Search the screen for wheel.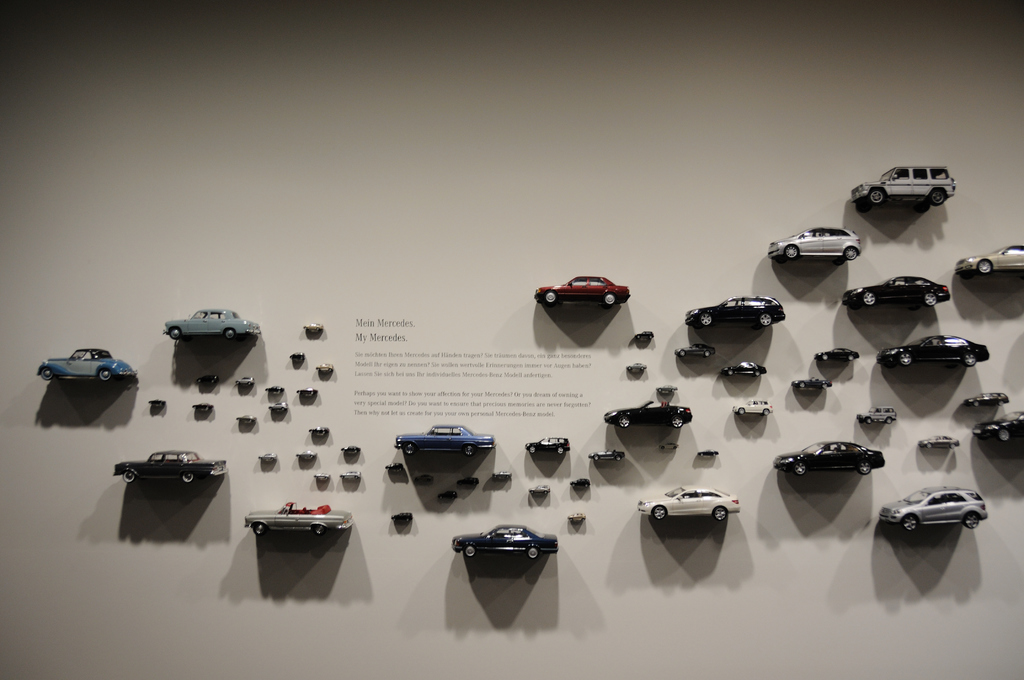
Found at (714, 506, 728, 520).
